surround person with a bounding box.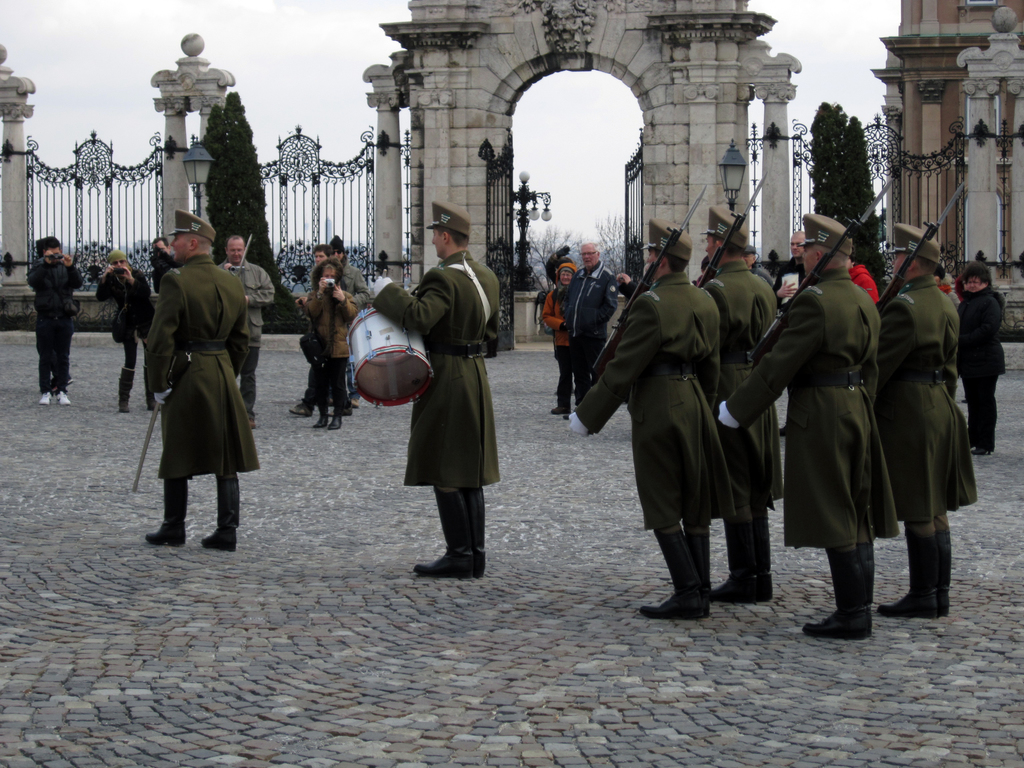
left=739, top=243, right=774, bottom=302.
